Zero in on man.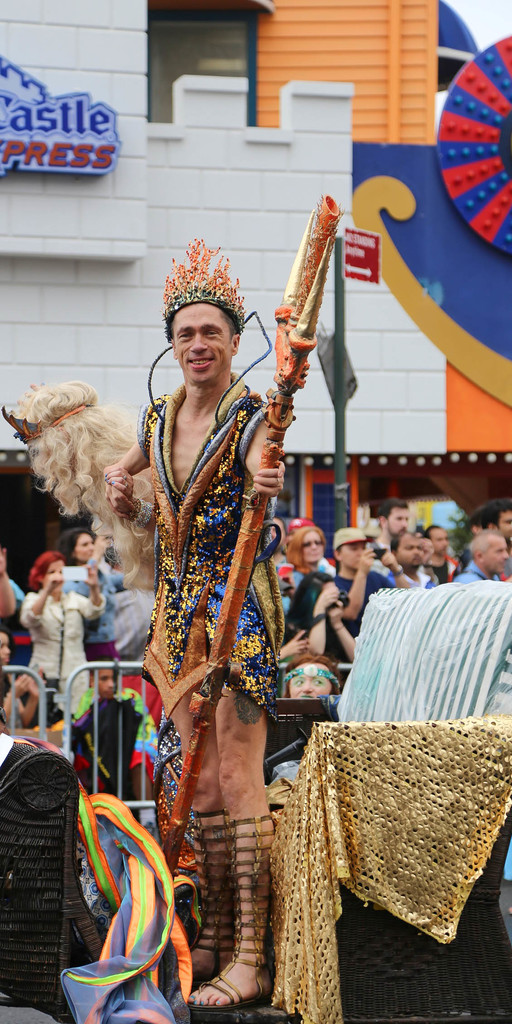
Zeroed in: bbox=(451, 526, 511, 588).
